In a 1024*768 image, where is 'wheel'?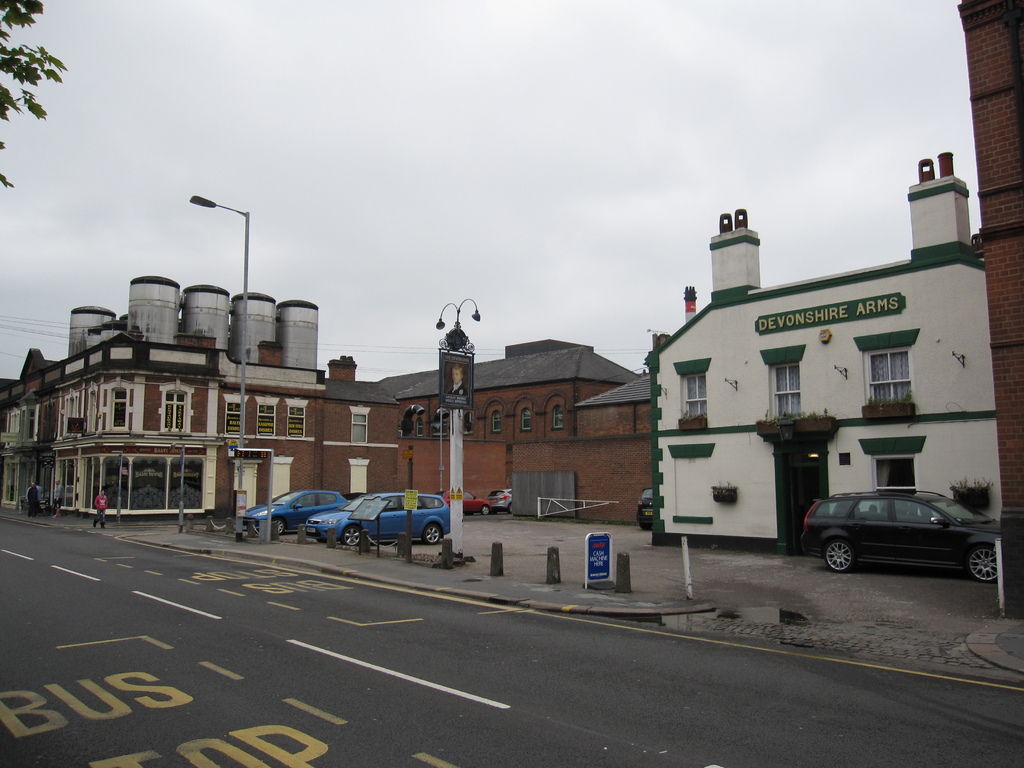
[x1=424, y1=522, x2=442, y2=541].
